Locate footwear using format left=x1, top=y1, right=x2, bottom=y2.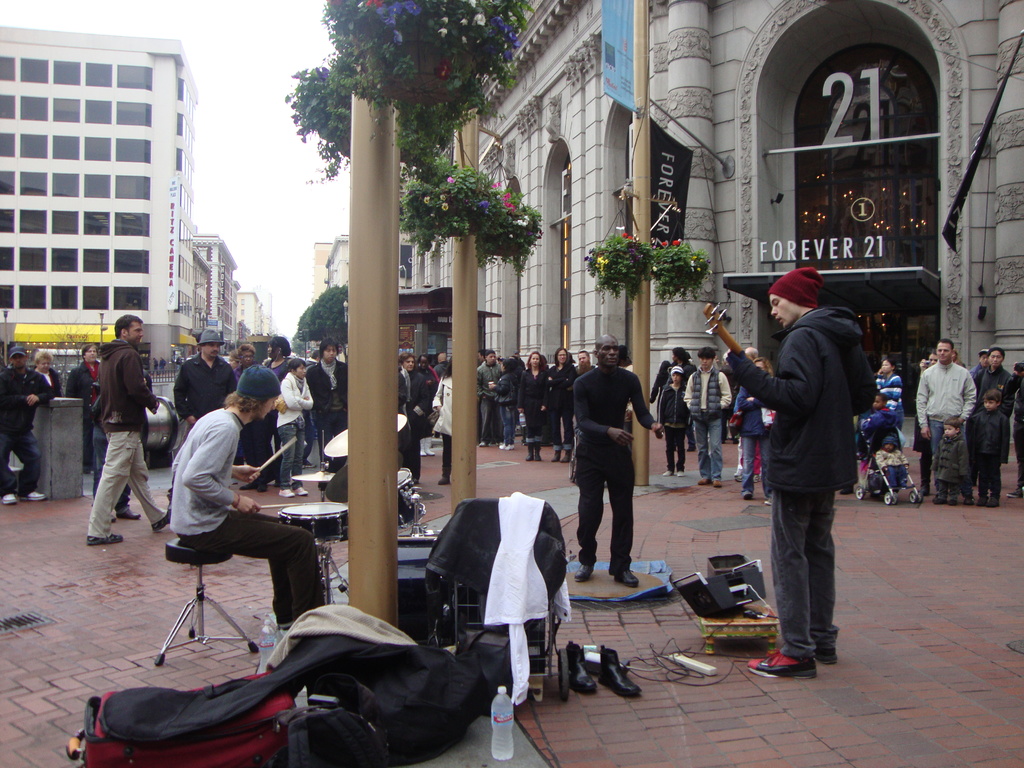
left=714, top=479, right=724, bottom=495.
